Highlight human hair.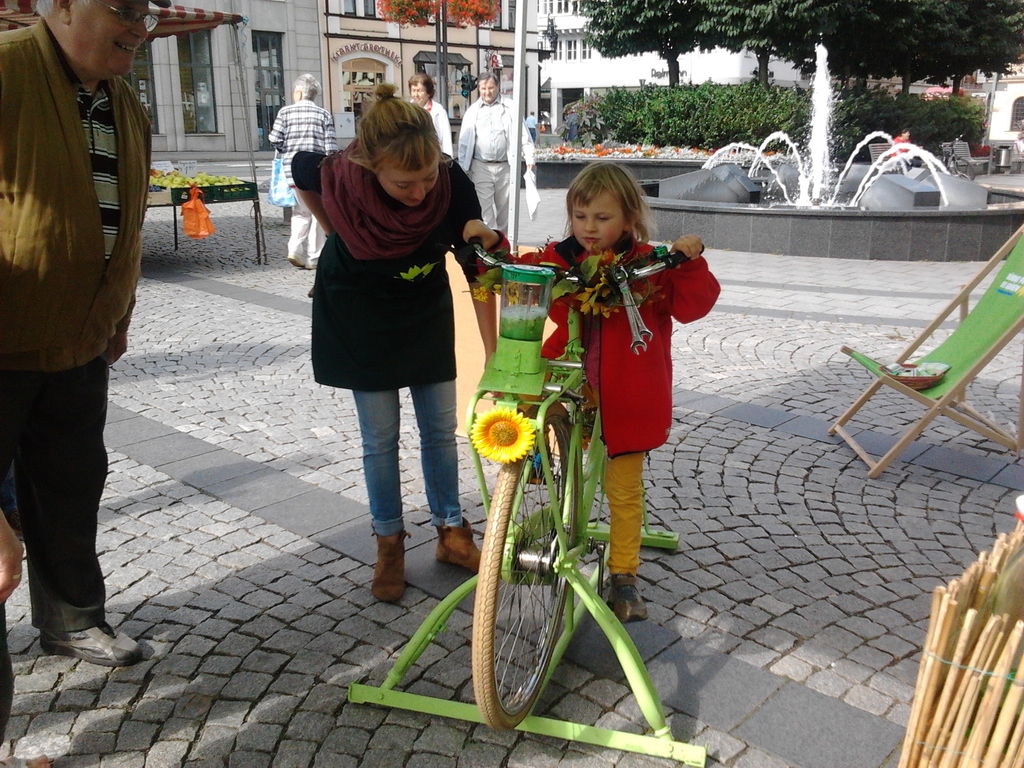
Highlighted region: left=477, top=69, right=499, bottom=90.
